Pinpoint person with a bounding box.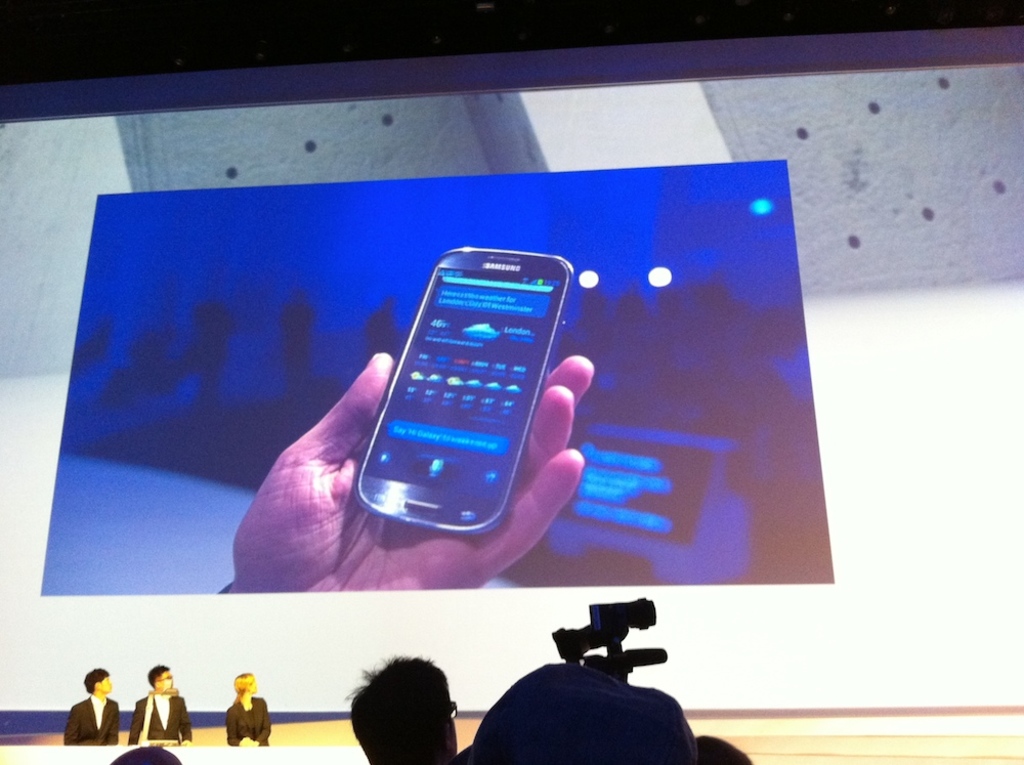
[left=340, top=655, right=456, bottom=764].
